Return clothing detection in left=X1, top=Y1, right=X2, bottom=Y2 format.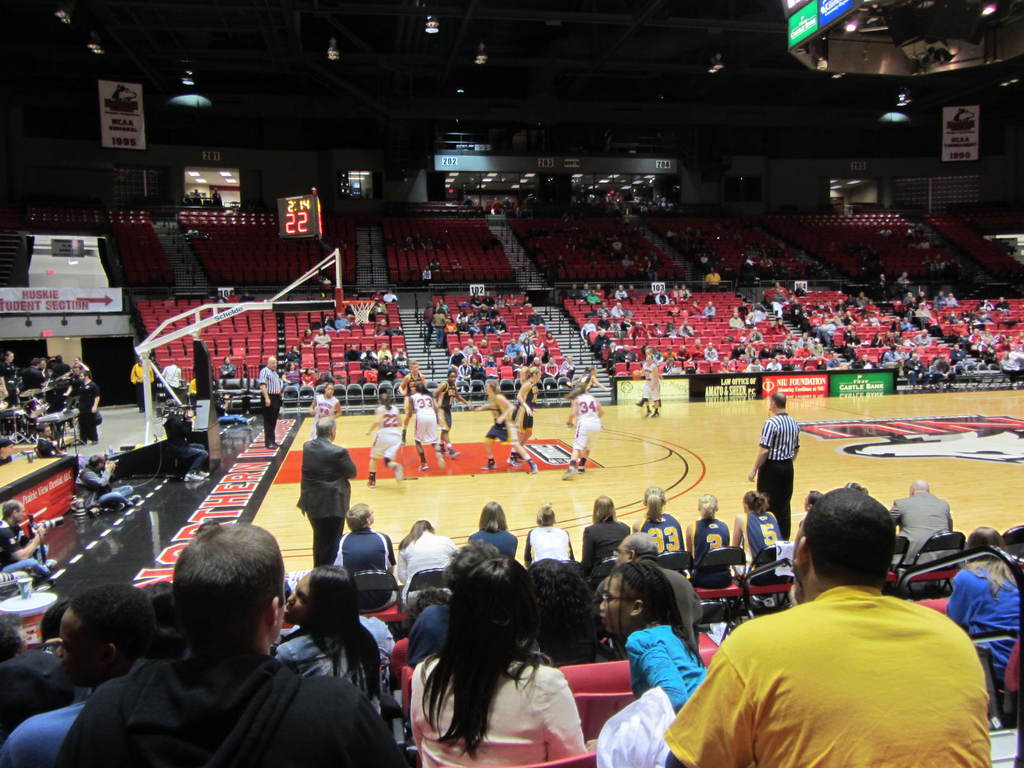
left=835, top=302, right=849, bottom=316.
